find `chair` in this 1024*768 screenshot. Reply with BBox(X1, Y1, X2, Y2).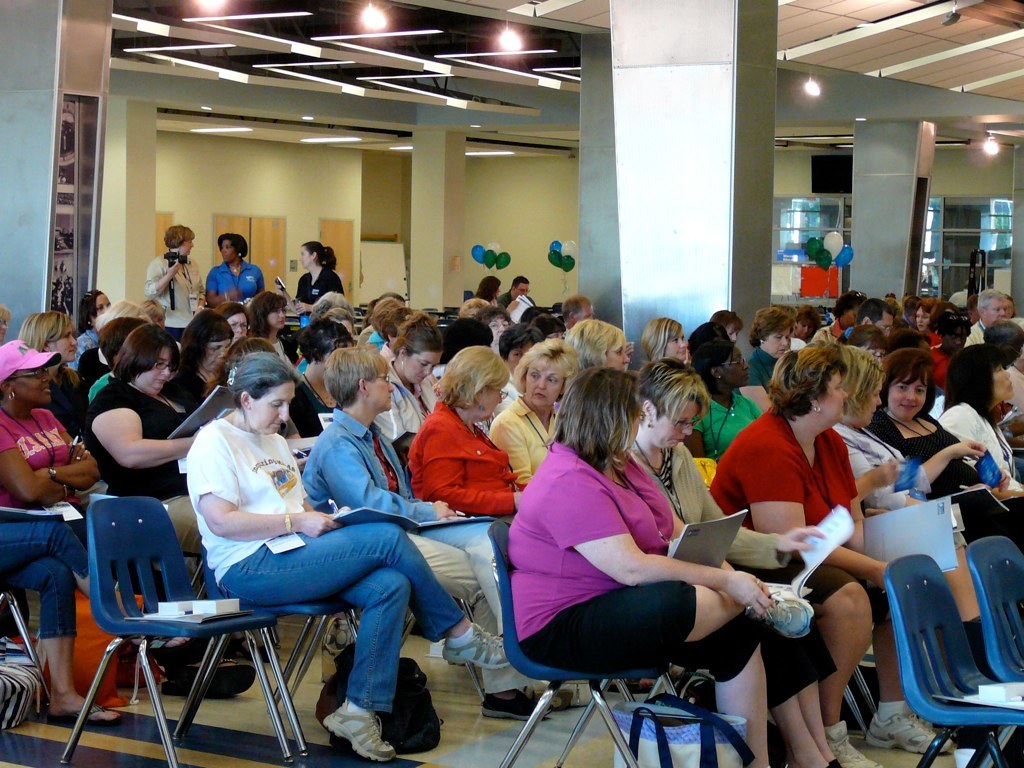
BBox(176, 489, 361, 758).
